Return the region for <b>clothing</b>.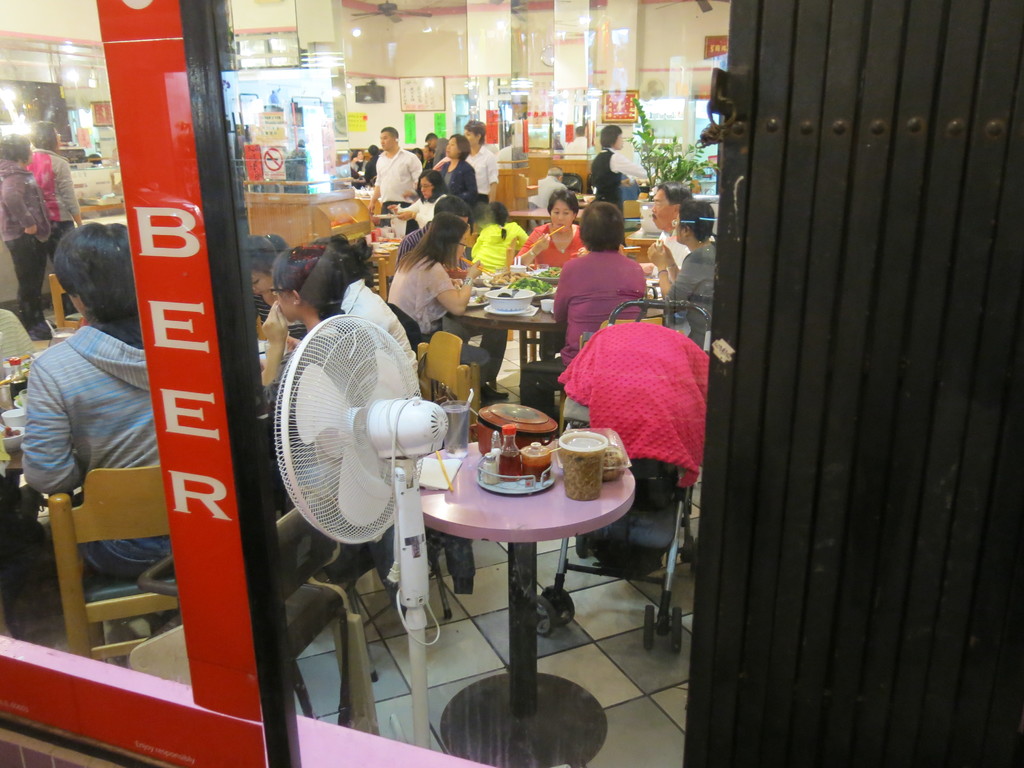
385,255,490,381.
